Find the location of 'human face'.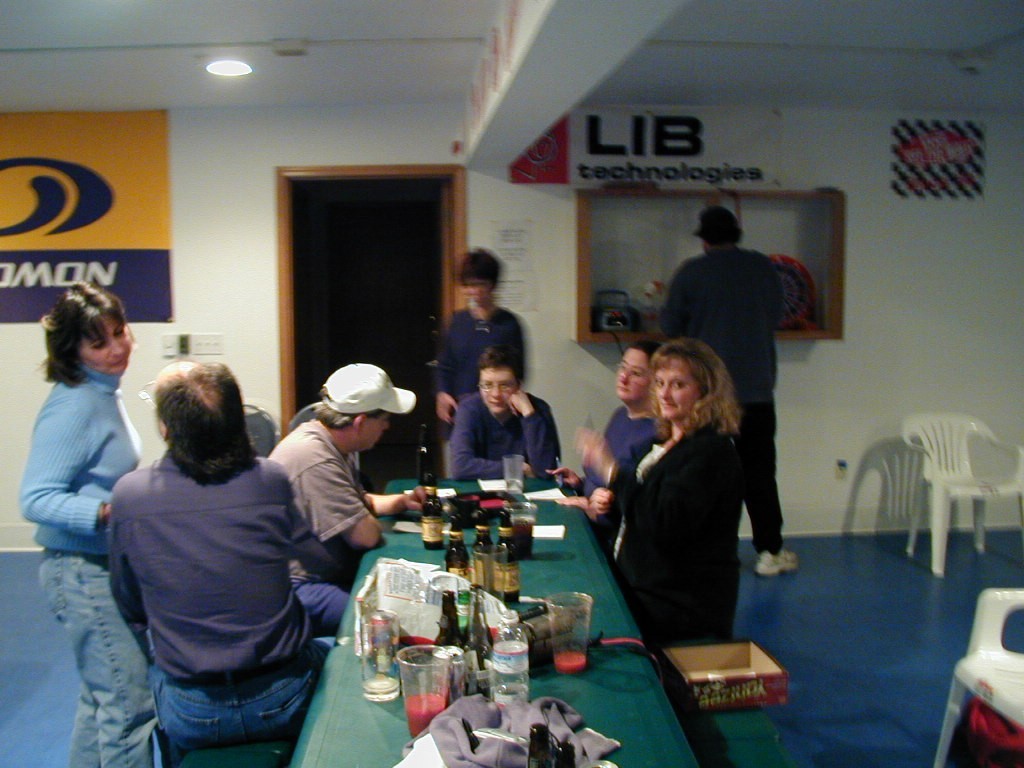
Location: [617, 351, 649, 401].
